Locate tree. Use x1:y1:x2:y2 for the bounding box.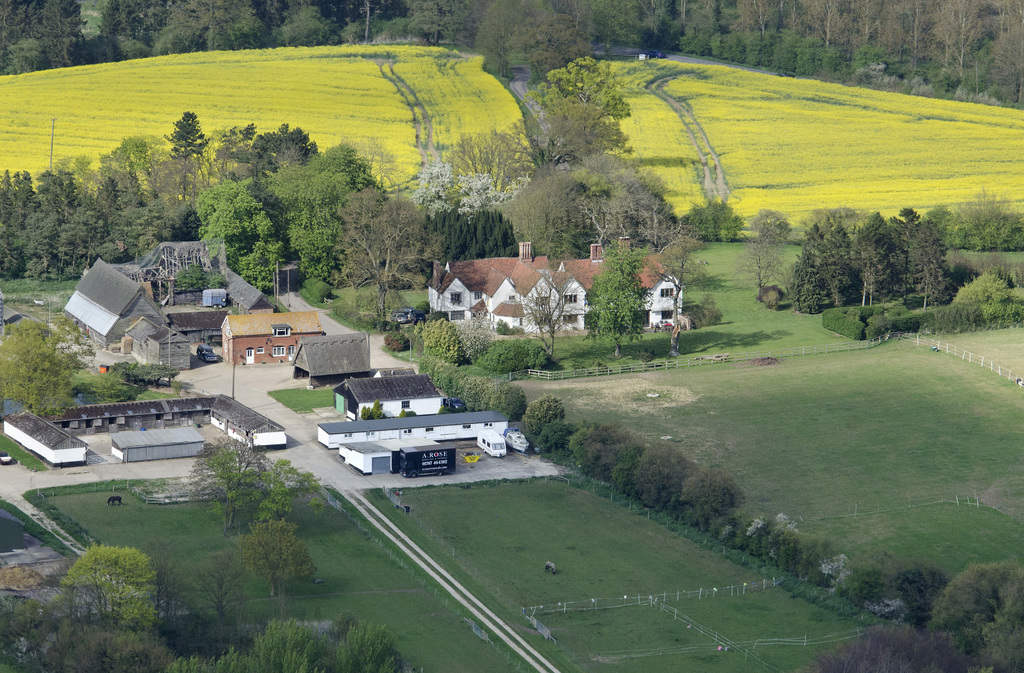
189:432:271:525.
